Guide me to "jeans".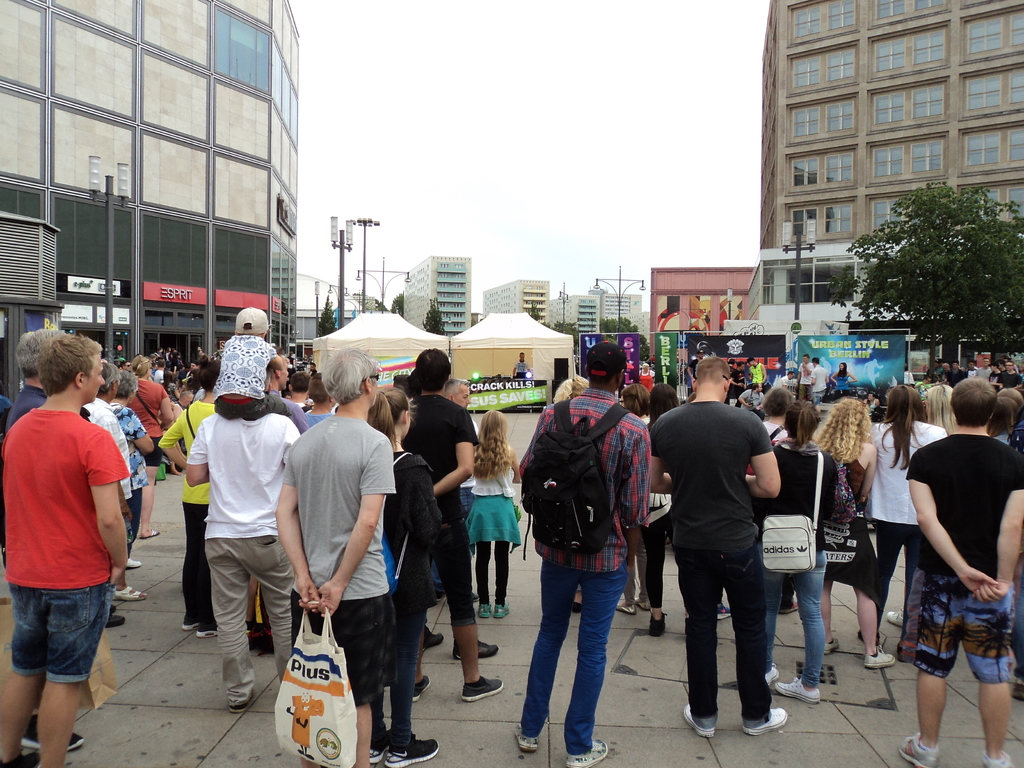
Guidance: 203:541:296:698.
